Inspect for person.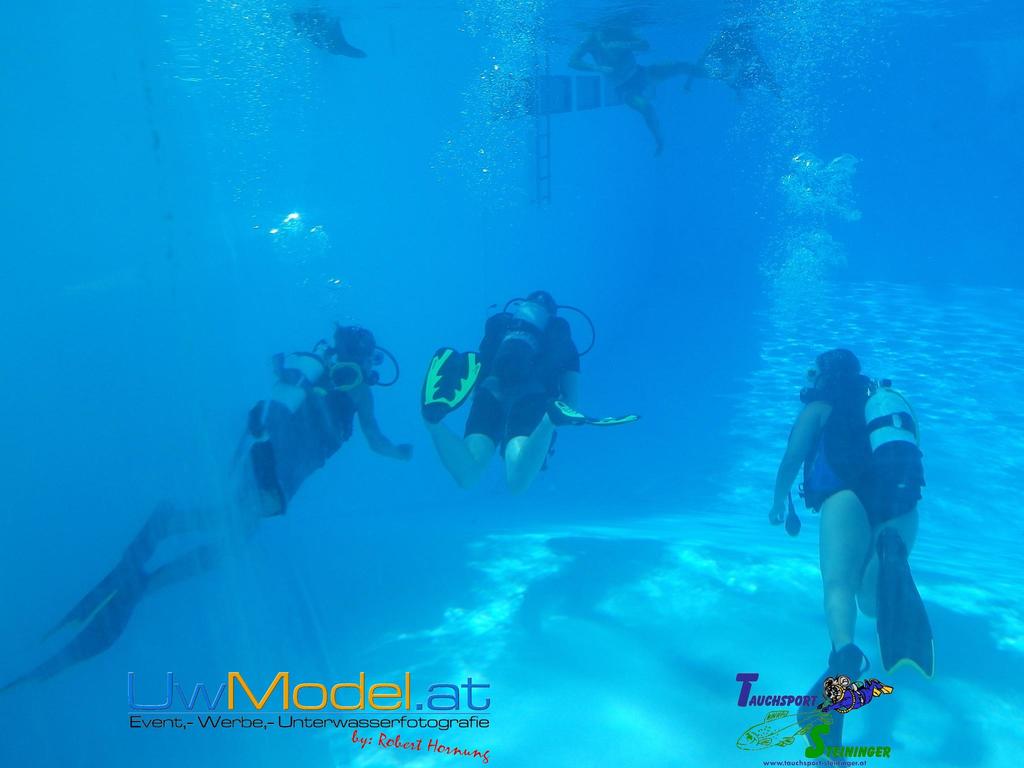
Inspection: (left=424, top=284, right=618, bottom=499).
